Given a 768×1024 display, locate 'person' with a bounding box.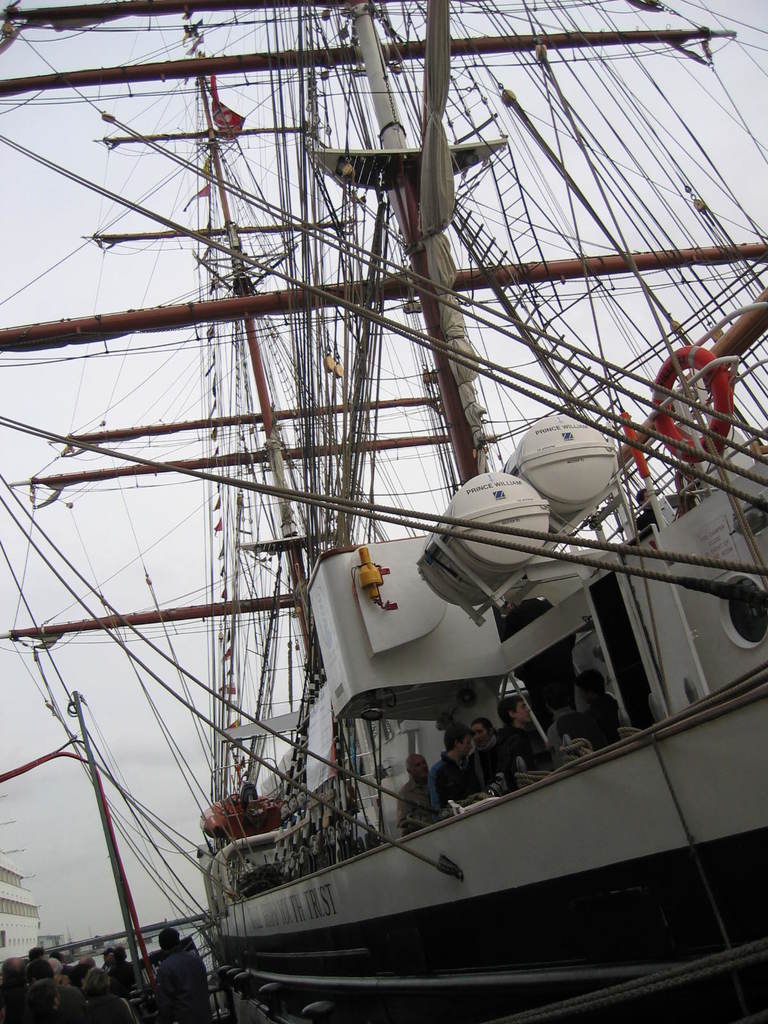
Located: (22,958,84,1012).
